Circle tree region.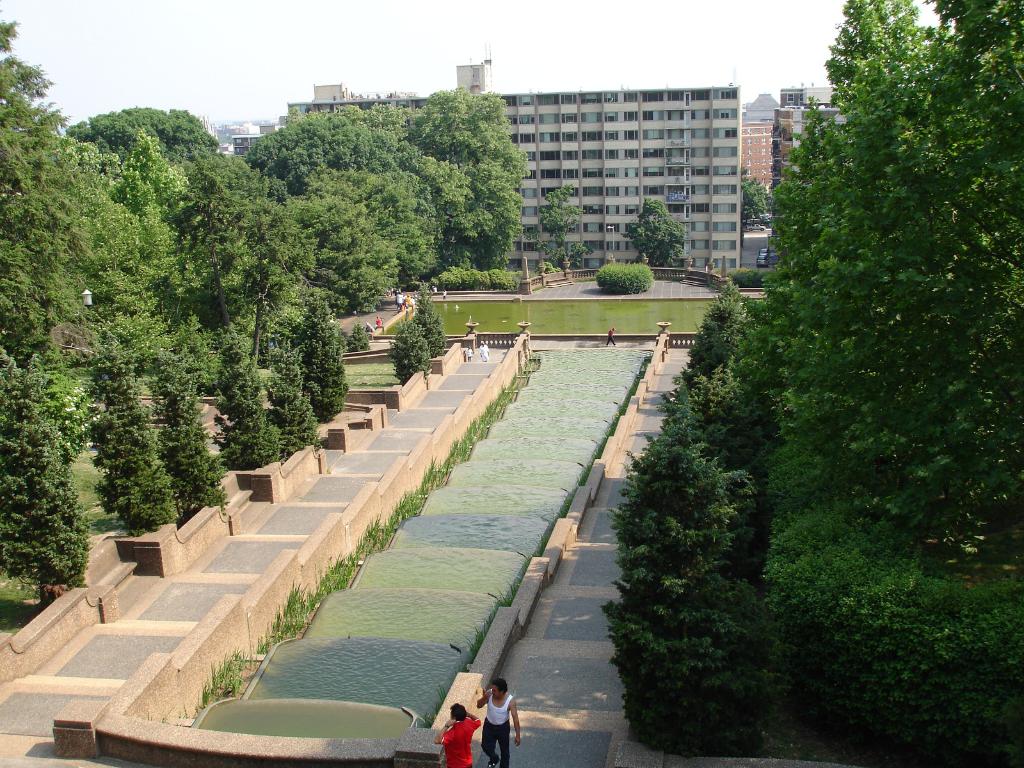
Region: 212:336:288:472.
